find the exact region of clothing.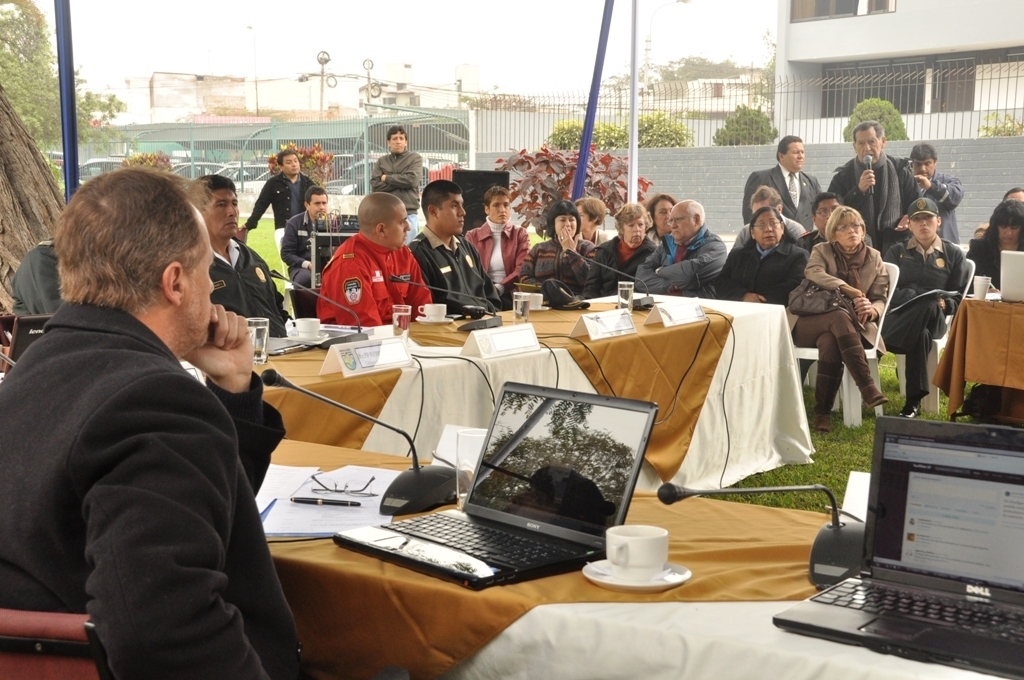
Exact region: {"left": 209, "top": 239, "right": 283, "bottom": 340}.
